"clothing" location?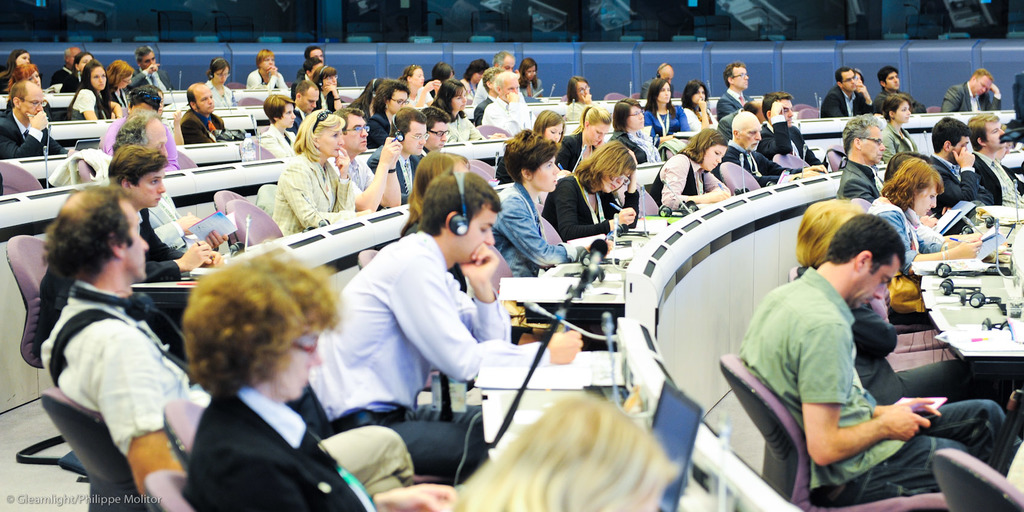
box(294, 72, 314, 83)
